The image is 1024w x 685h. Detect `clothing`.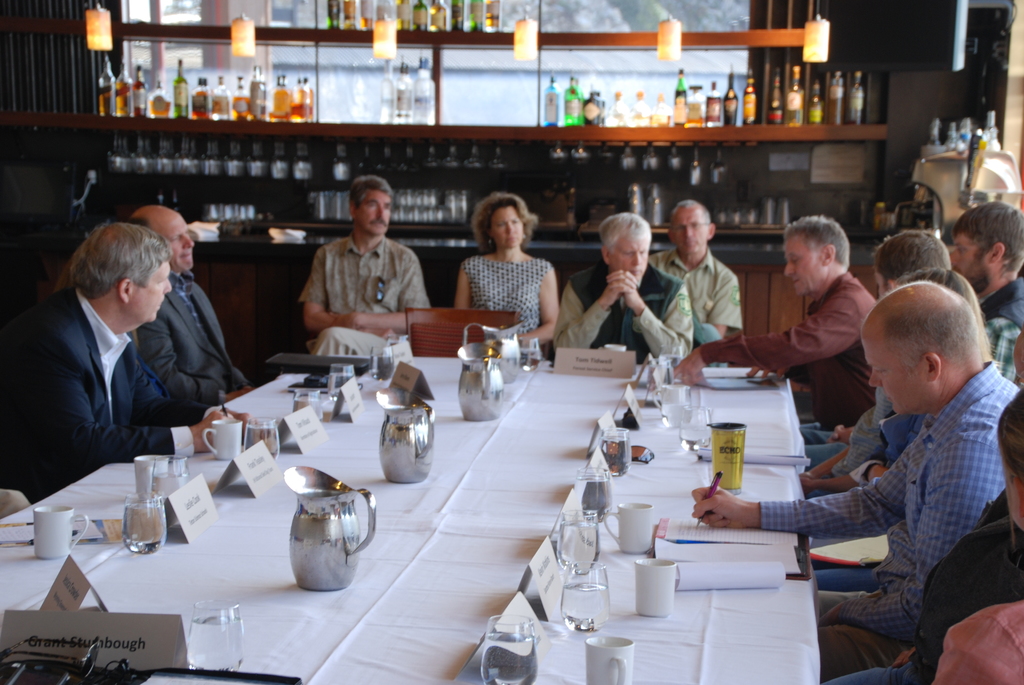
Detection: (0, 279, 221, 503).
